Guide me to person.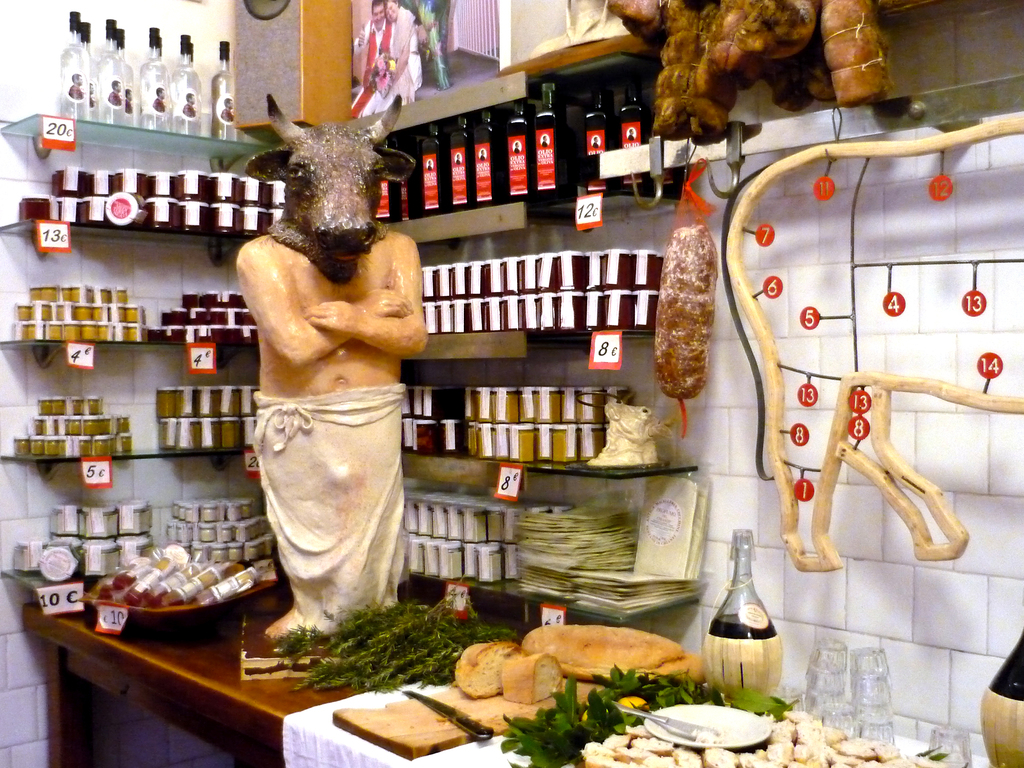
Guidance: [x1=182, y1=92, x2=197, y2=116].
